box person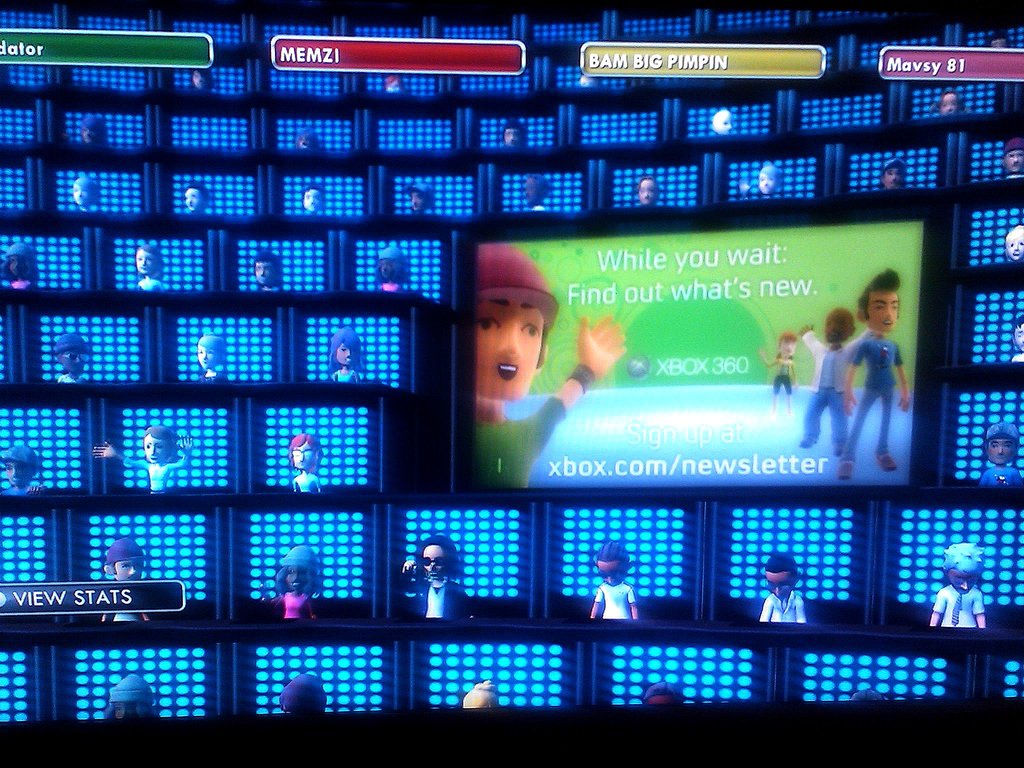
Rect(763, 548, 808, 625)
